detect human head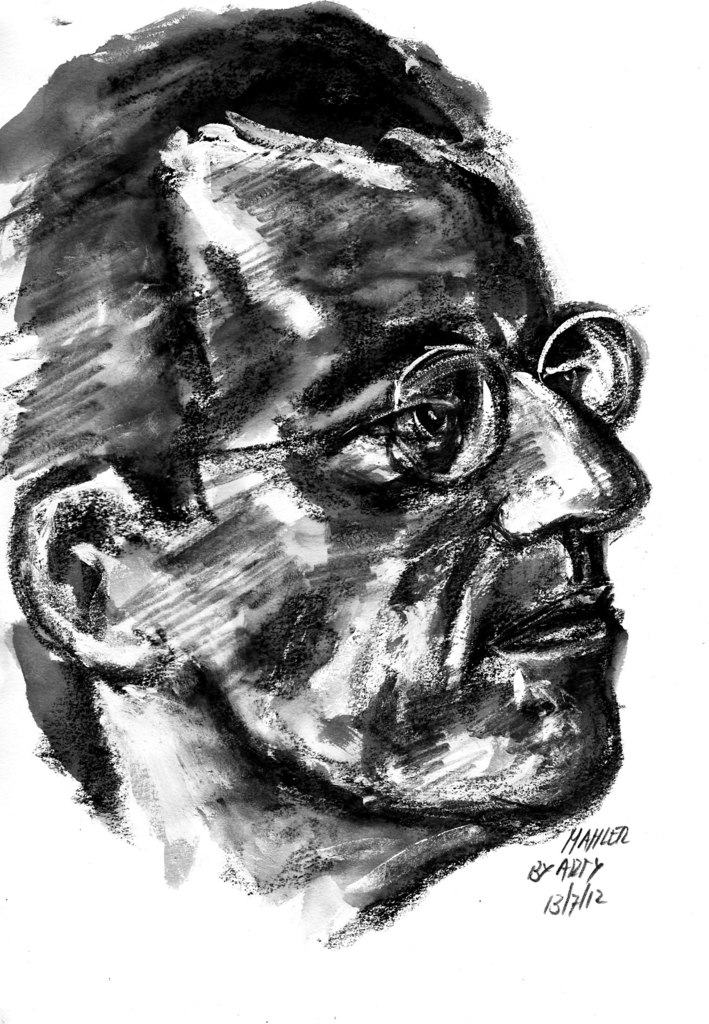
[61,66,655,953]
